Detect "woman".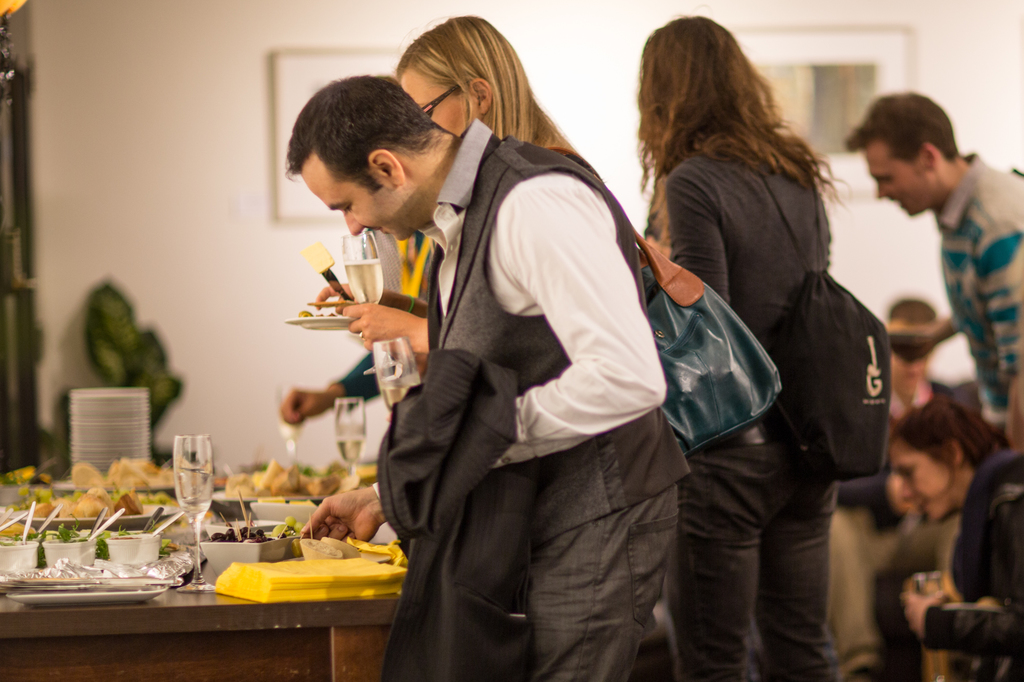
Detected at <box>900,399,1023,681</box>.
